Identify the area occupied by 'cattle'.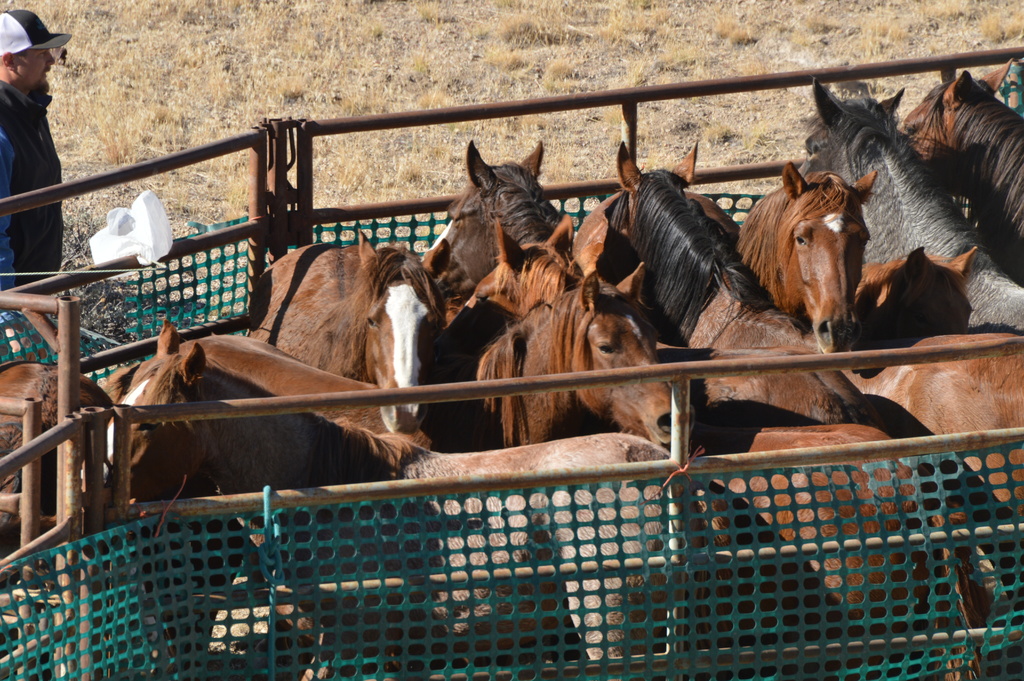
Area: select_region(902, 60, 1023, 270).
